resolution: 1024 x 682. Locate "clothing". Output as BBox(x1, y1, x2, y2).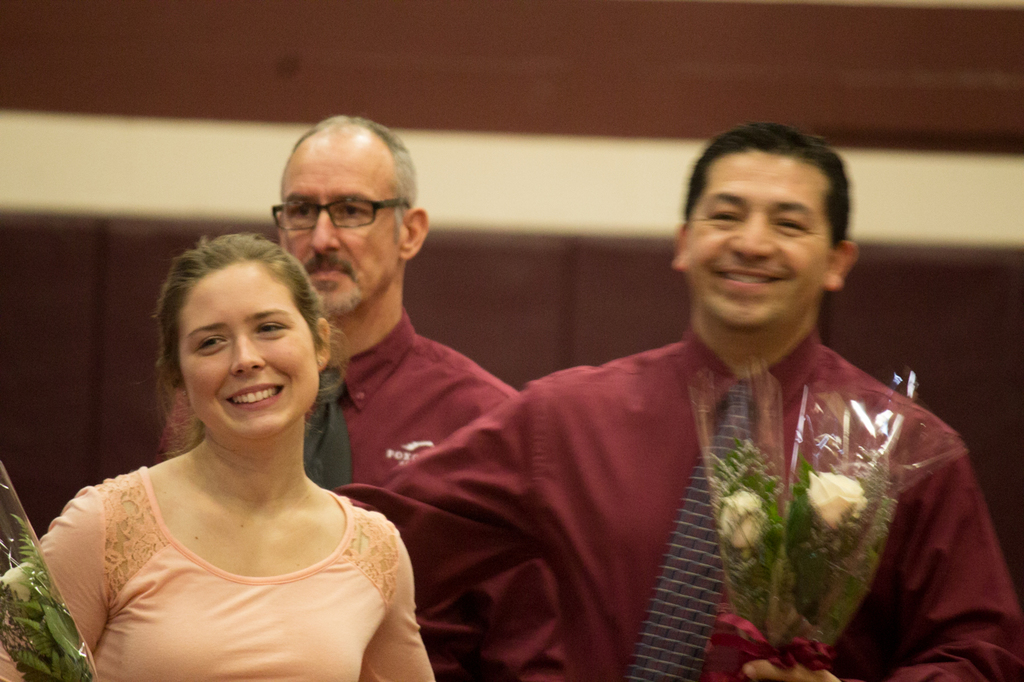
BBox(58, 412, 423, 660).
